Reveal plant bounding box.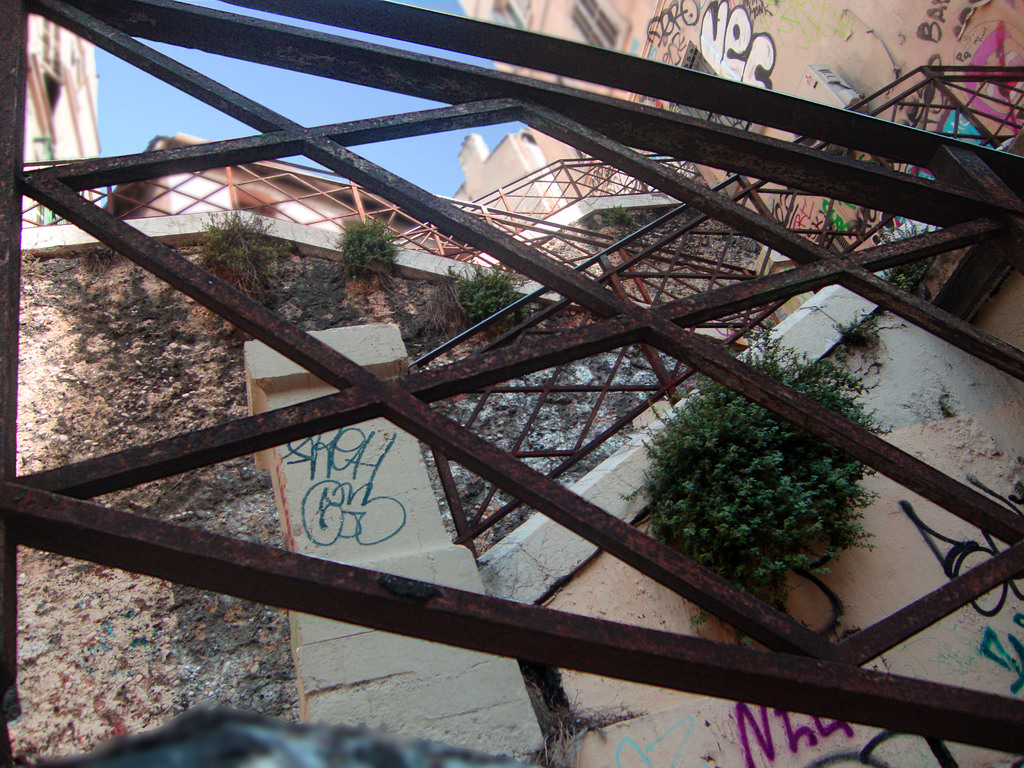
Revealed: 525/690/639/767.
